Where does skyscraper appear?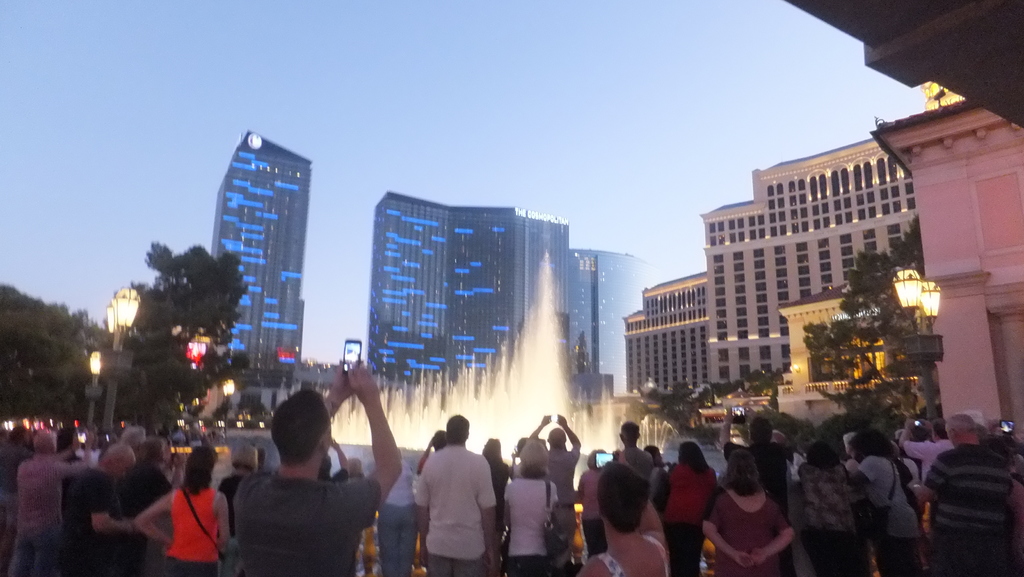
Appears at [left=364, top=193, right=570, bottom=413].
